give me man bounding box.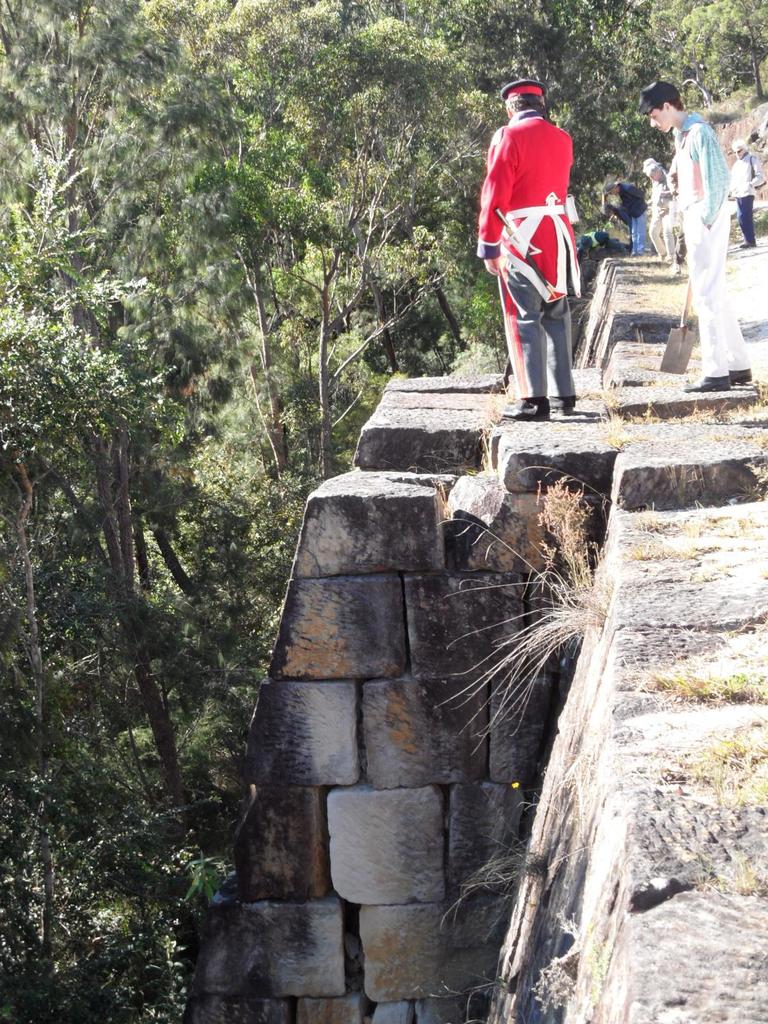
box=[730, 141, 764, 247].
